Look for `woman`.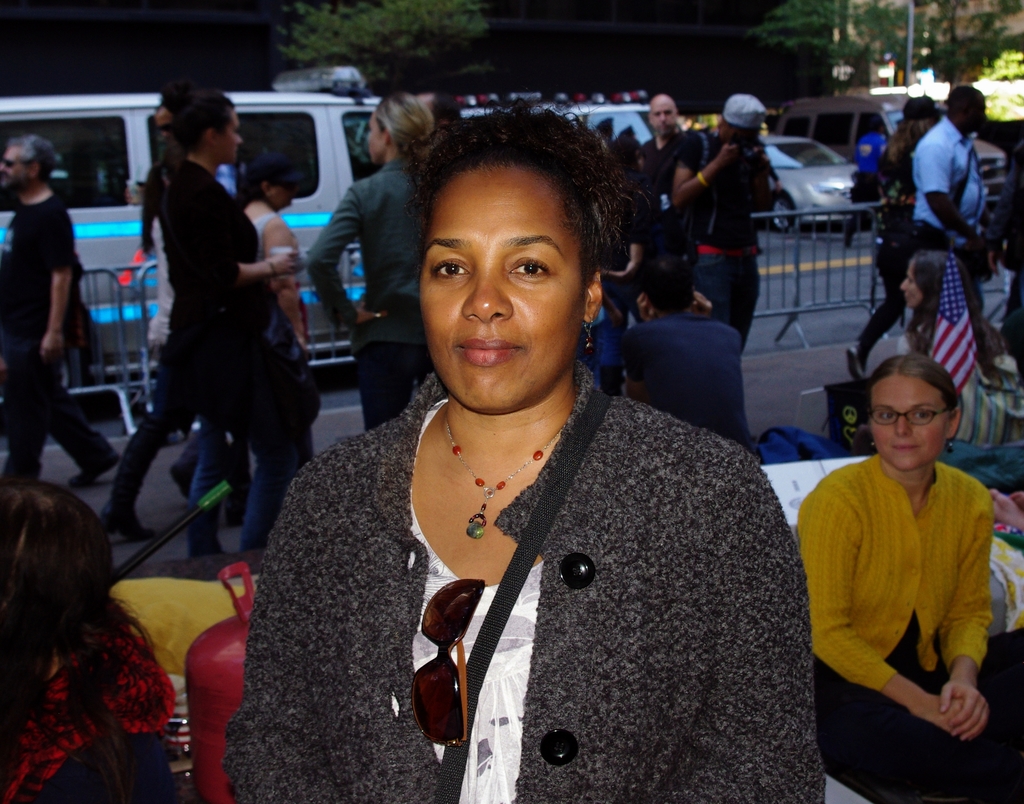
Found: x1=218, y1=127, x2=835, y2=796.
